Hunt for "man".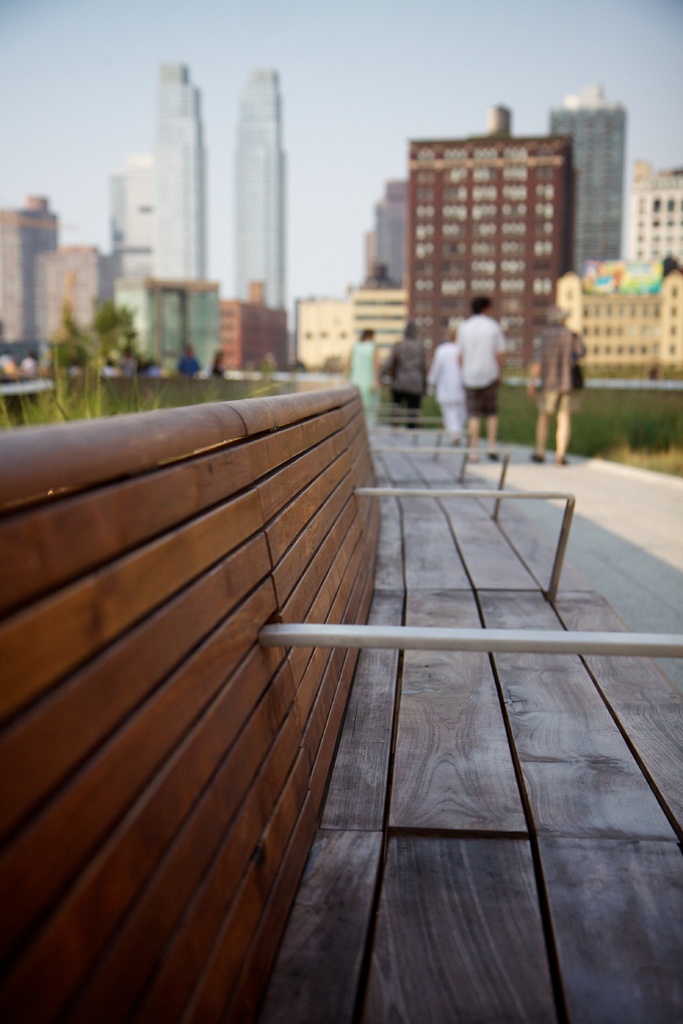
Hunted down at <bbox>456, 292, 507, 466</bbox>.
